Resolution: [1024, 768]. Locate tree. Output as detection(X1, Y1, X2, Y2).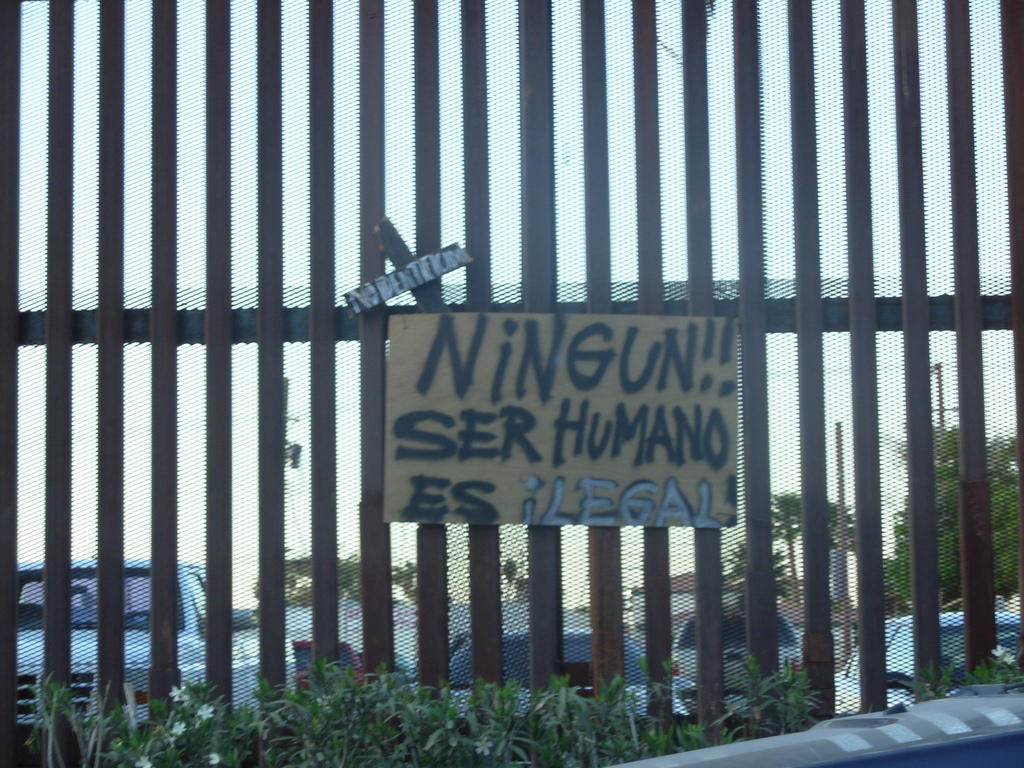
detection(723, 534, 786, 607).
